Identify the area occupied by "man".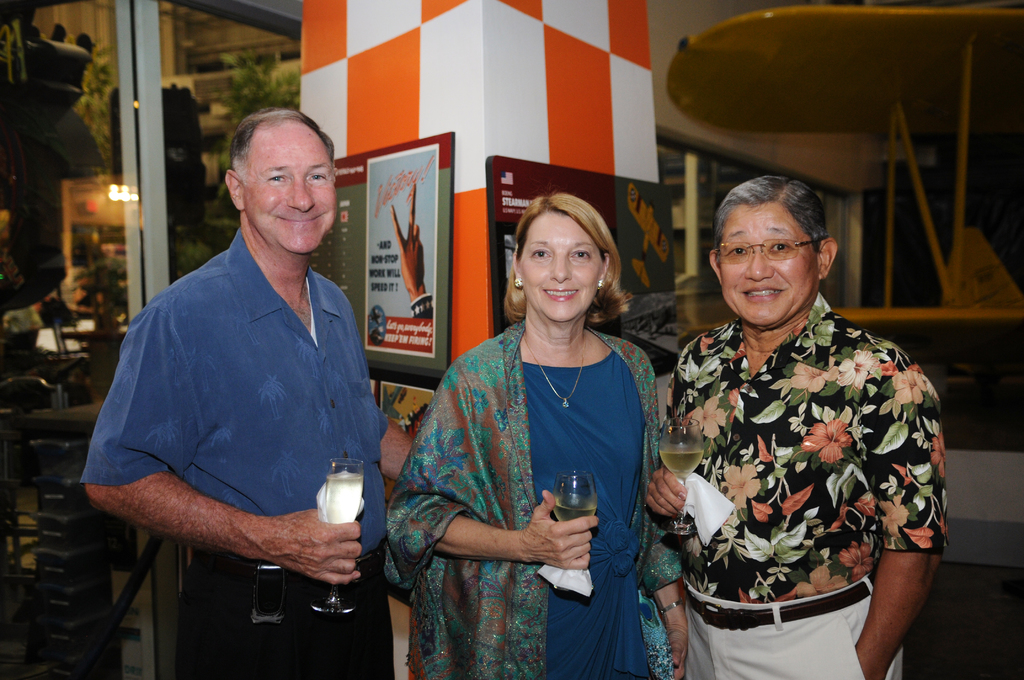
Area: left=644, top=176, right=947, bottom=679.
